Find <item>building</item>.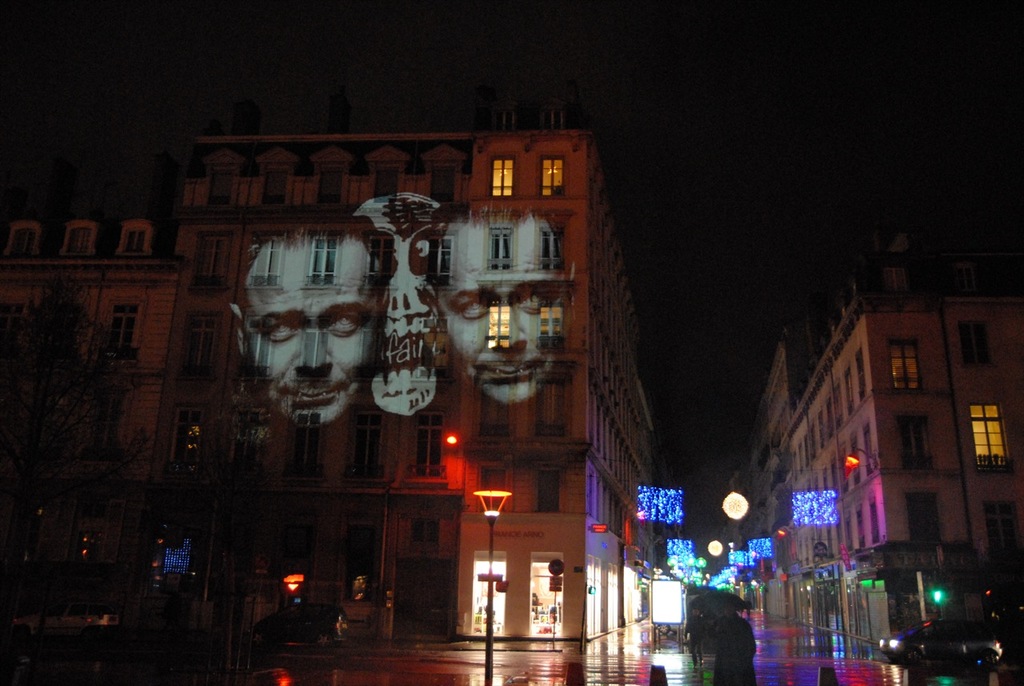
crop(144, 113, 658, 643).
